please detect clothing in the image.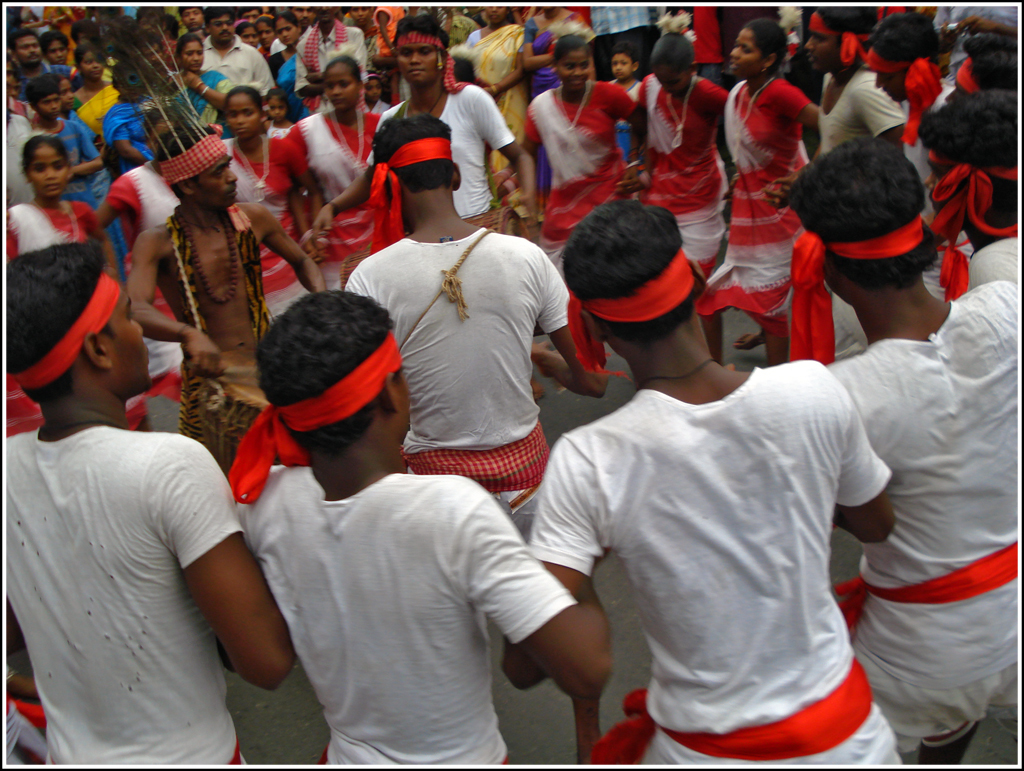
(215,129,308,314).
